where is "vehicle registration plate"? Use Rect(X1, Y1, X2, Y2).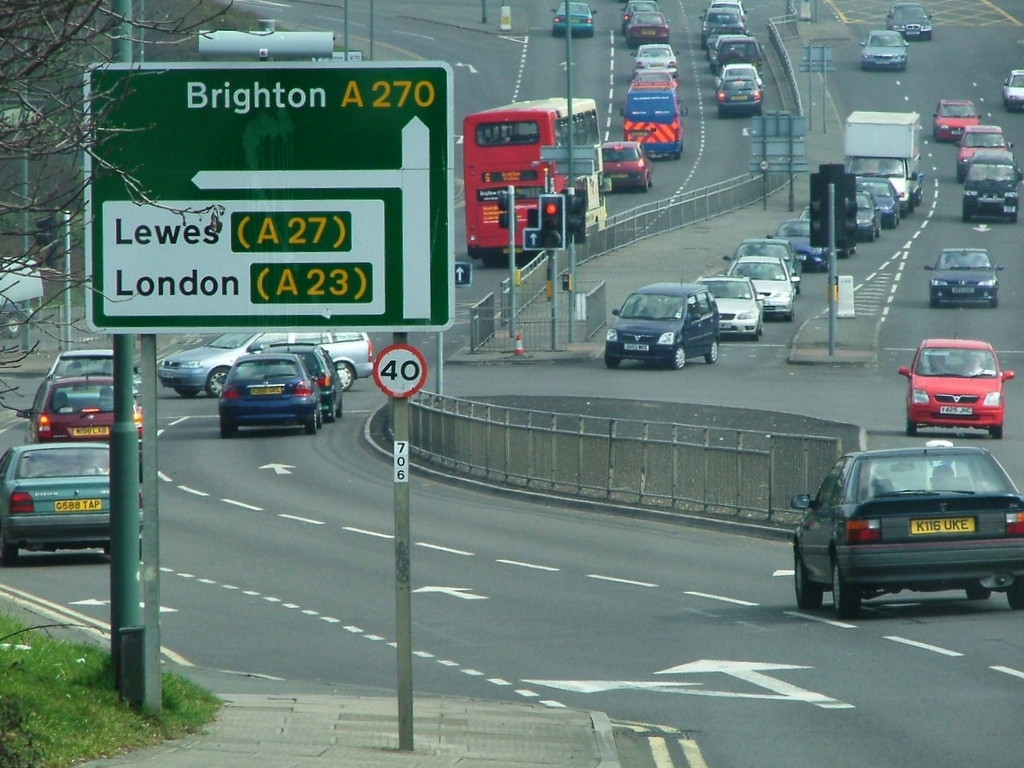
Rect(624, 344, 649, 349).
